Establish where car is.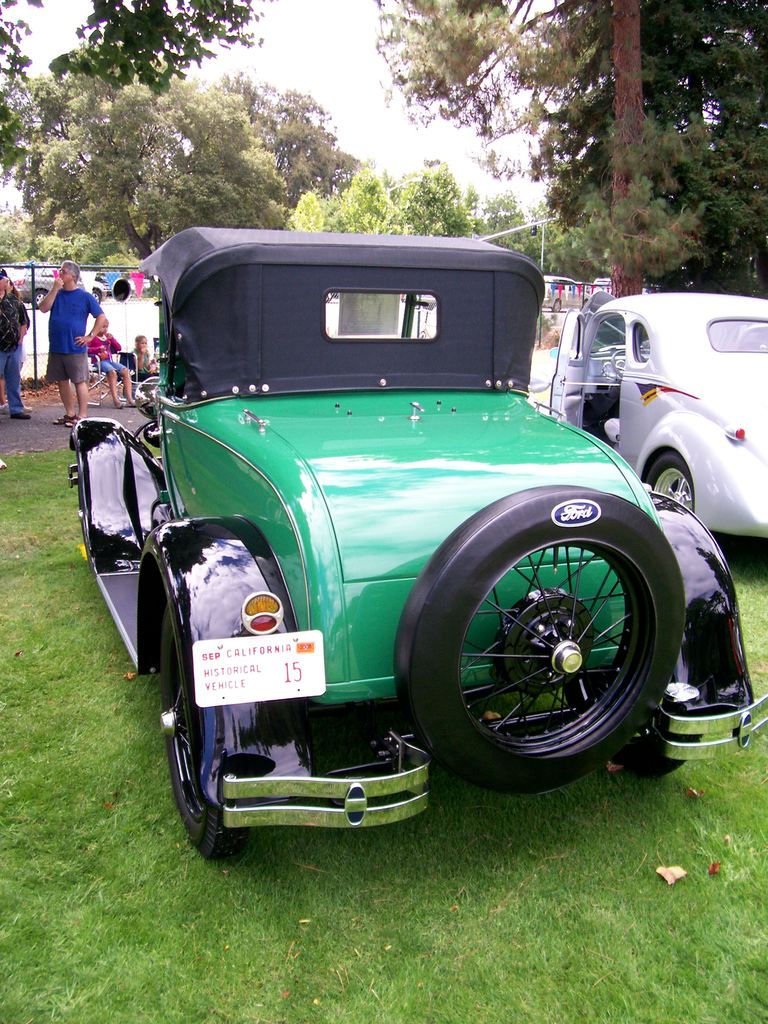
Established at 531/291/767/540.
